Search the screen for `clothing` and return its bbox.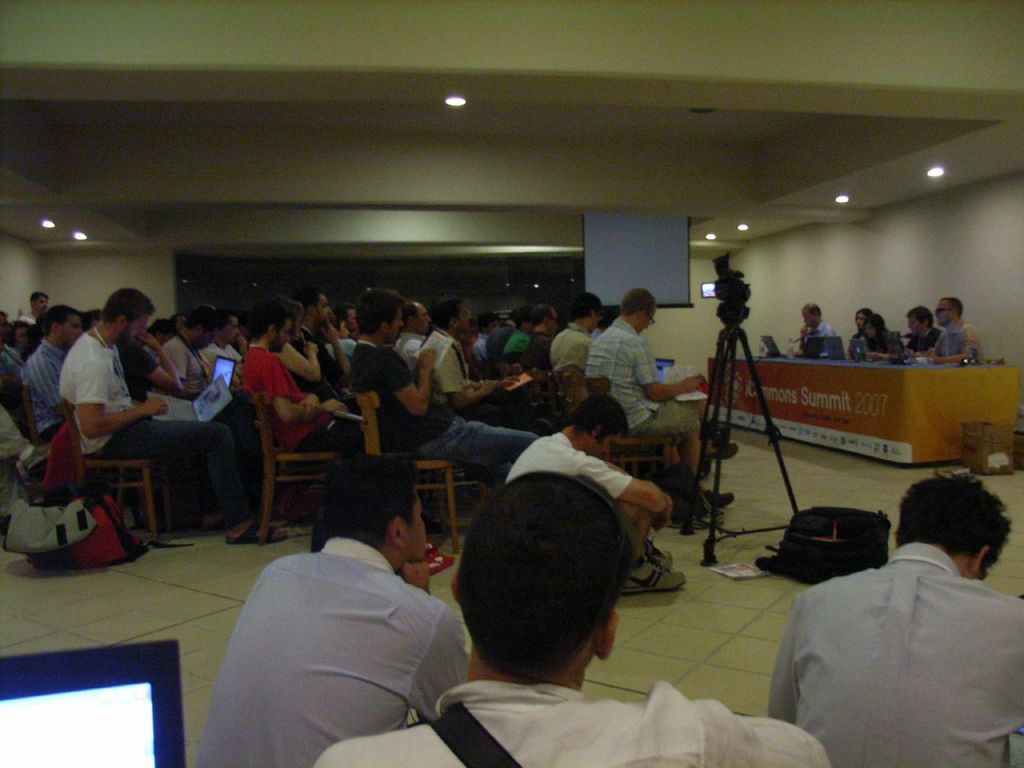
Found: left=422, top=330, right=474, bottom=401.
